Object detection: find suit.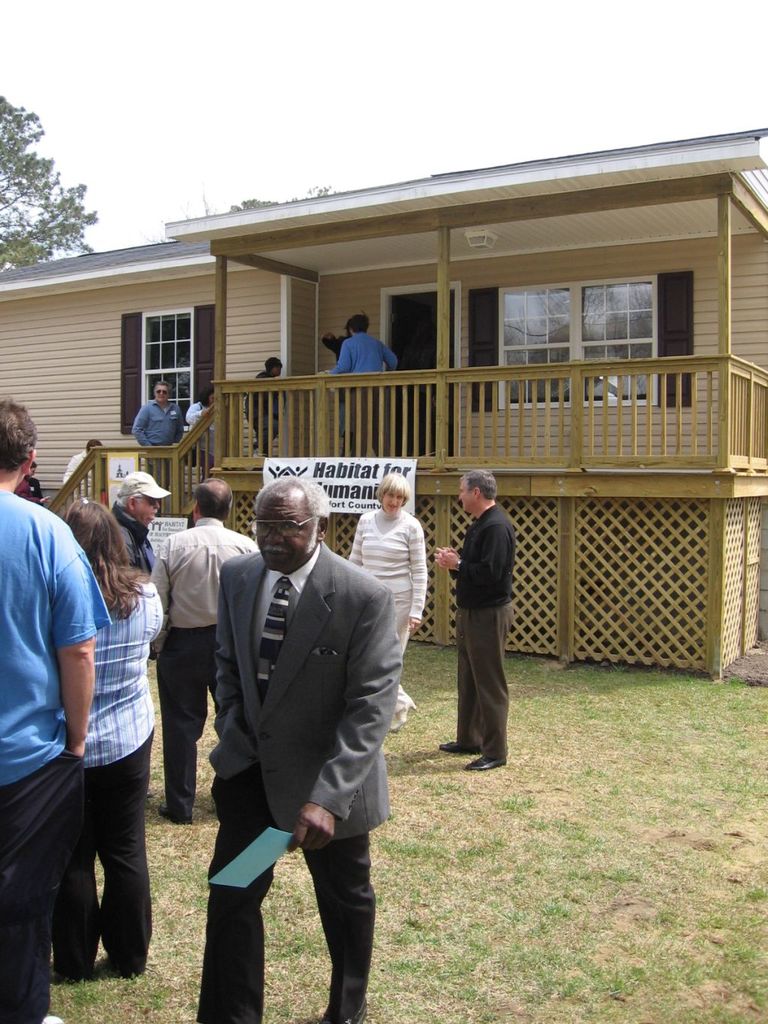
crop(224, 543, 395, 1023).
